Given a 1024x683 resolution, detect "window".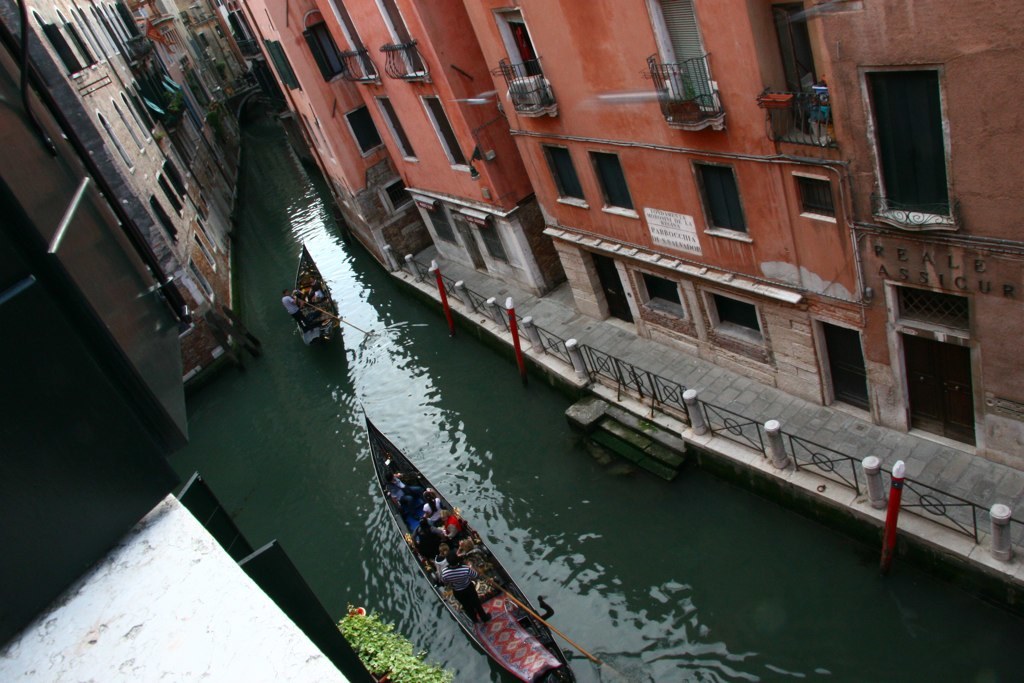
locate(585, 149, 636, 213).
